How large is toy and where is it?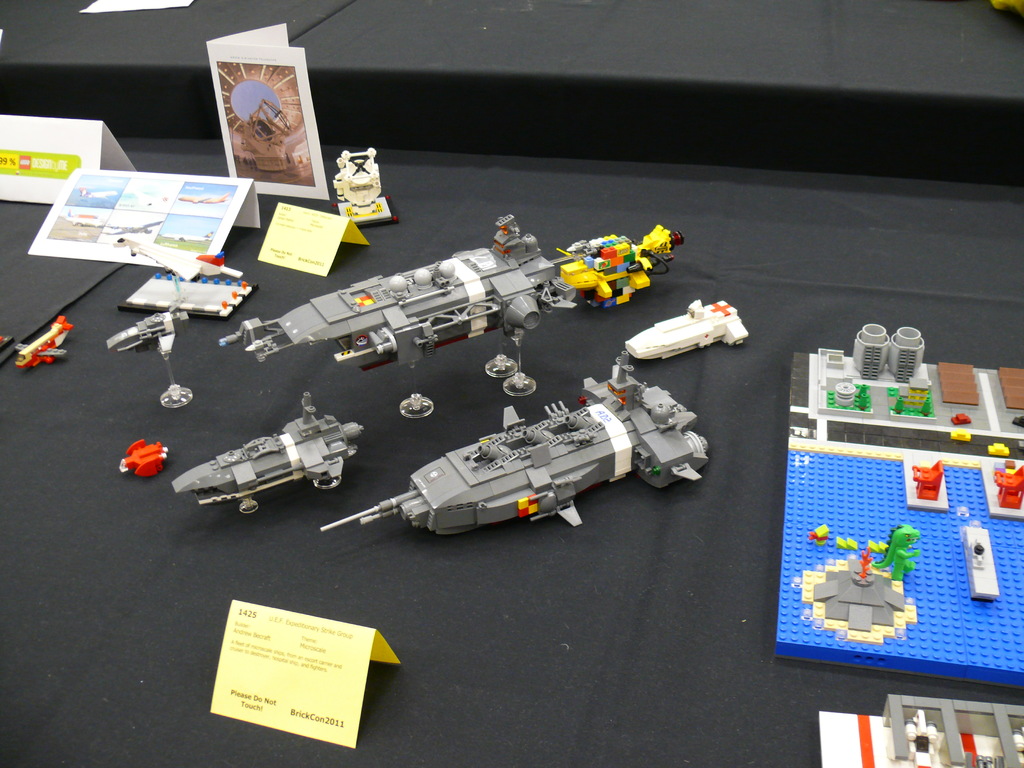
Bounding box: region(624, 300, 747, 364).
